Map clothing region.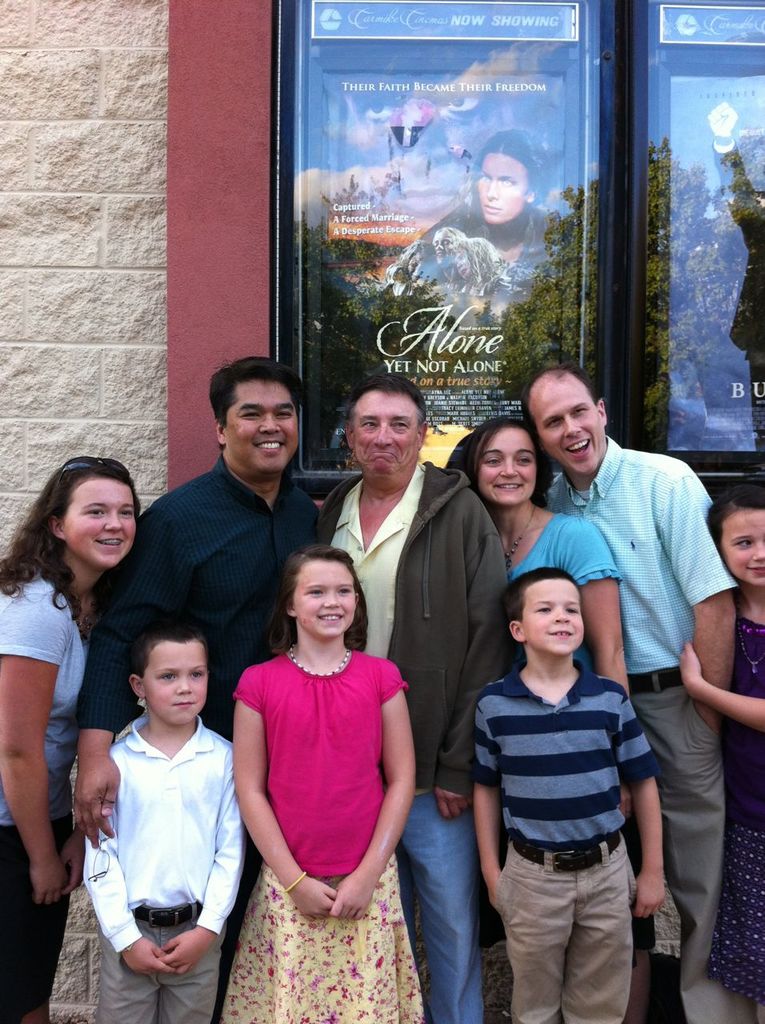
Mapped to locate(78, 710, 246, 1023).
